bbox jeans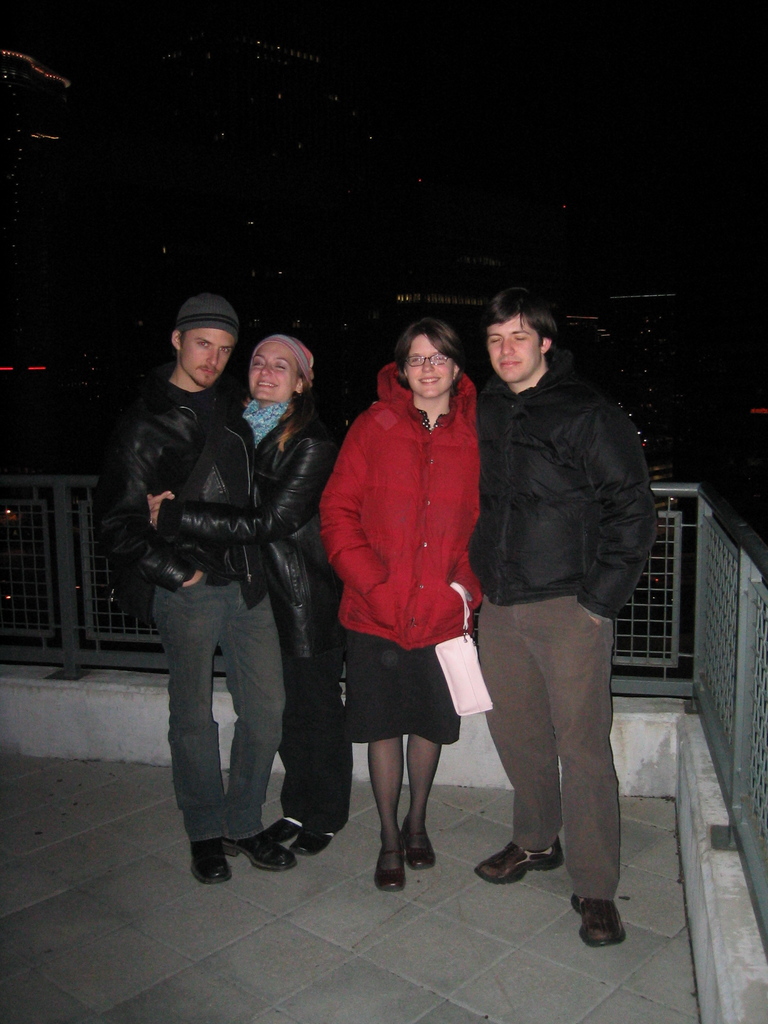
pyautogui.locateOnScreen(156, 579, 283, 852)
